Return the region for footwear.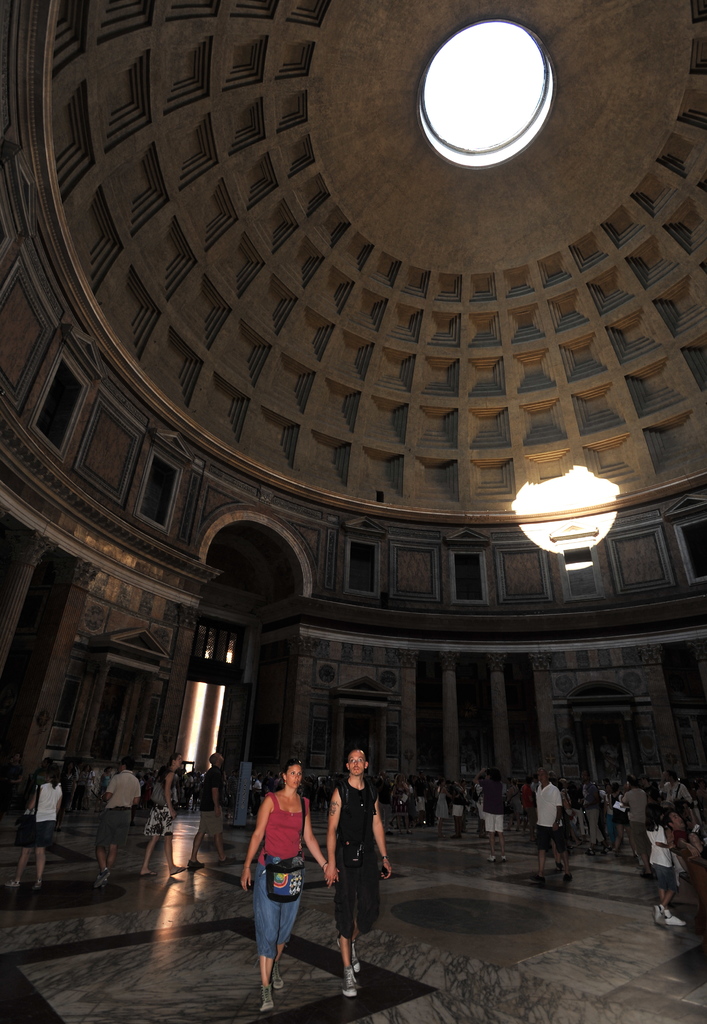
[x1=553, y1=860, x2=564, y2=870].
